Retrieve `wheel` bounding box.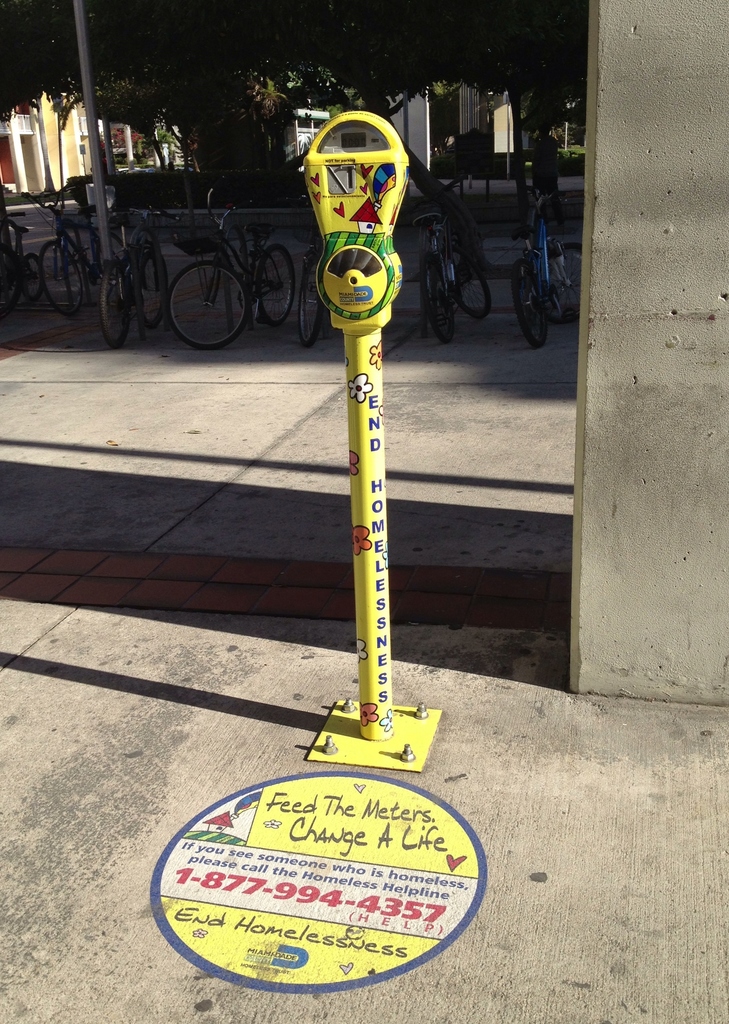
Bounding box: 303,257,324,350.
